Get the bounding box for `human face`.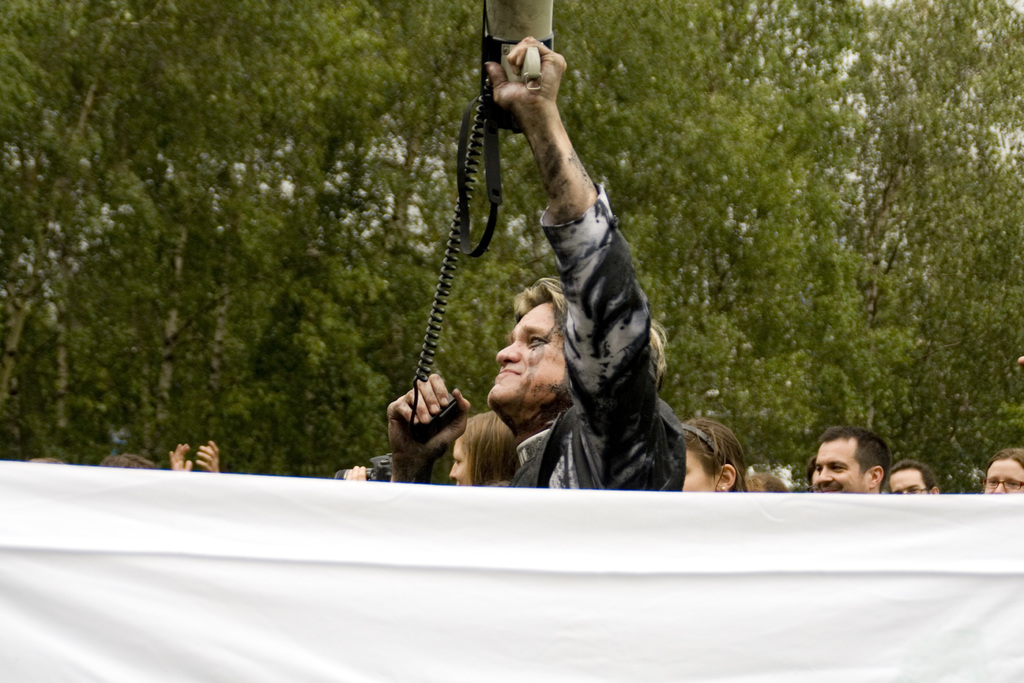
left=492, top=308, right=556, bottom=409.
